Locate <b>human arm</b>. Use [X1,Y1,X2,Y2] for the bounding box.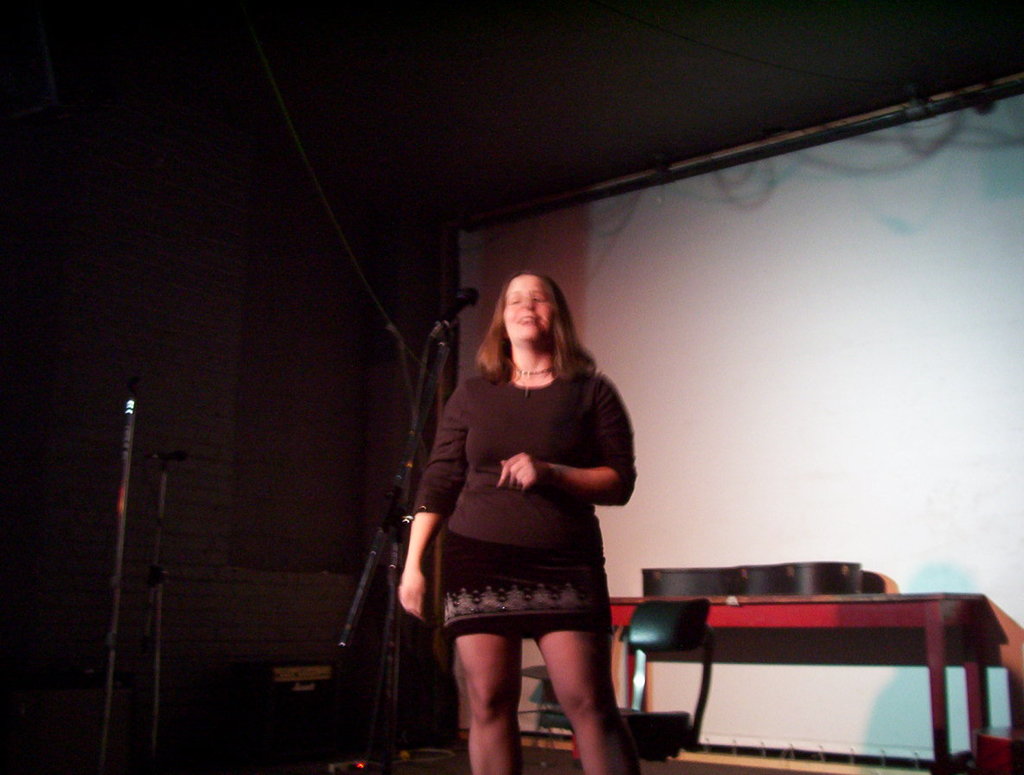
[496,375,632,504].
